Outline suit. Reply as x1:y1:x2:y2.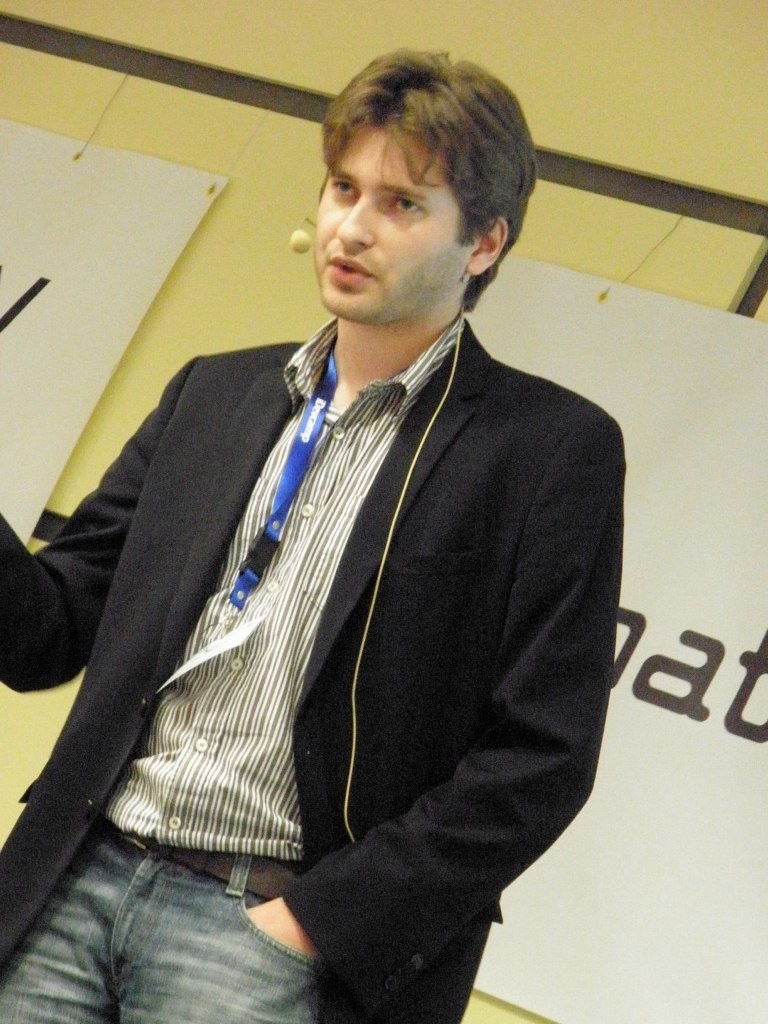
31:184:633:1023.
